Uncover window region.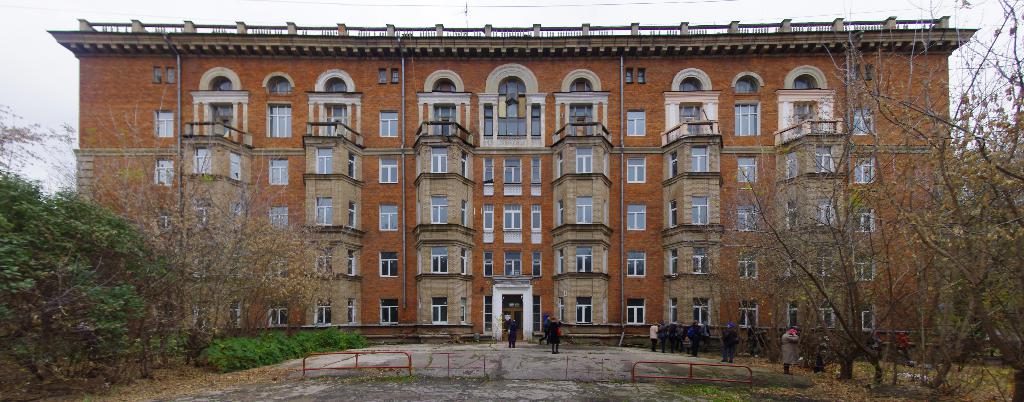
Uncovered: {"x1": 529, "y1": 204, "x2": 541, "y2": 233}.
